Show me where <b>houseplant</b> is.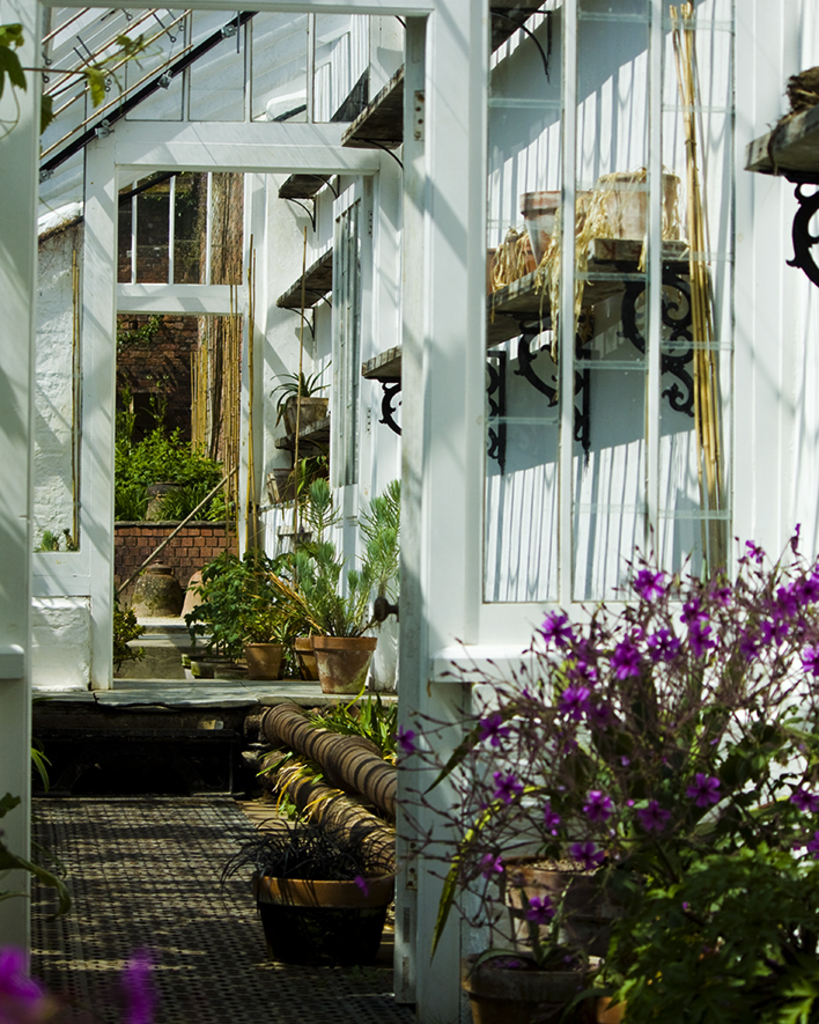
<b>houseplant</b> is at bbox(175, 546, 290, 671).
